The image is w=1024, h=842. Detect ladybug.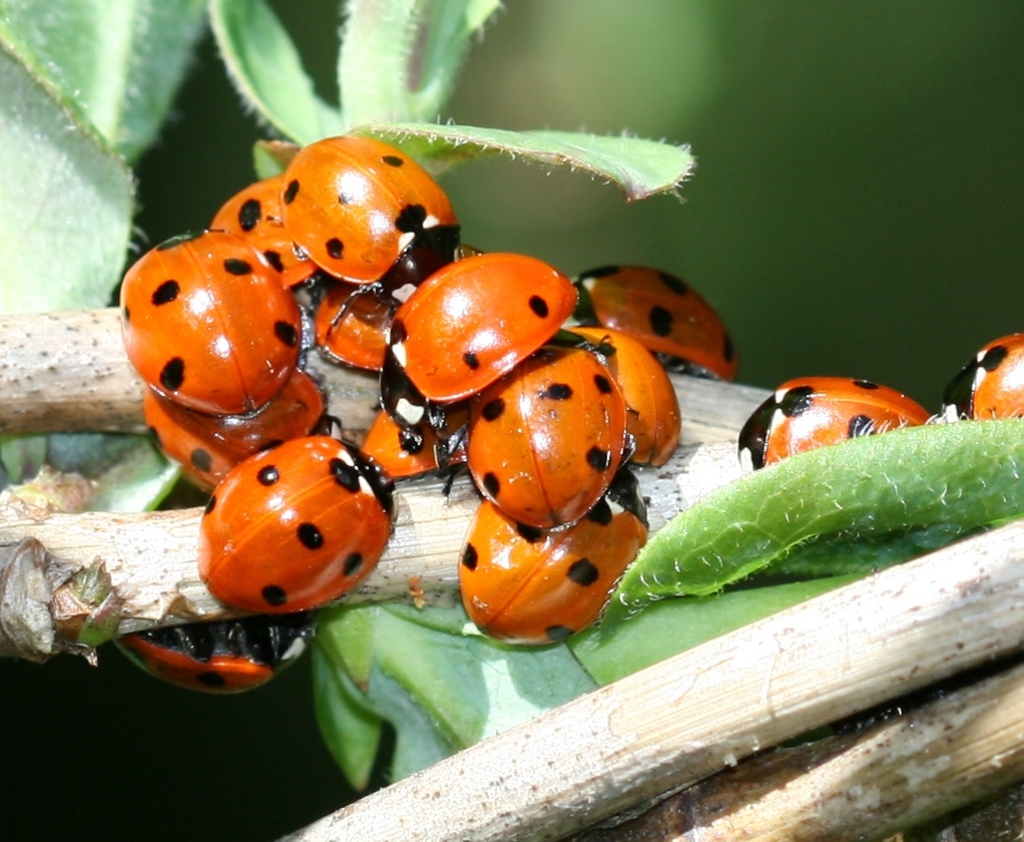
Detection: (737, 376, 933, 469).
